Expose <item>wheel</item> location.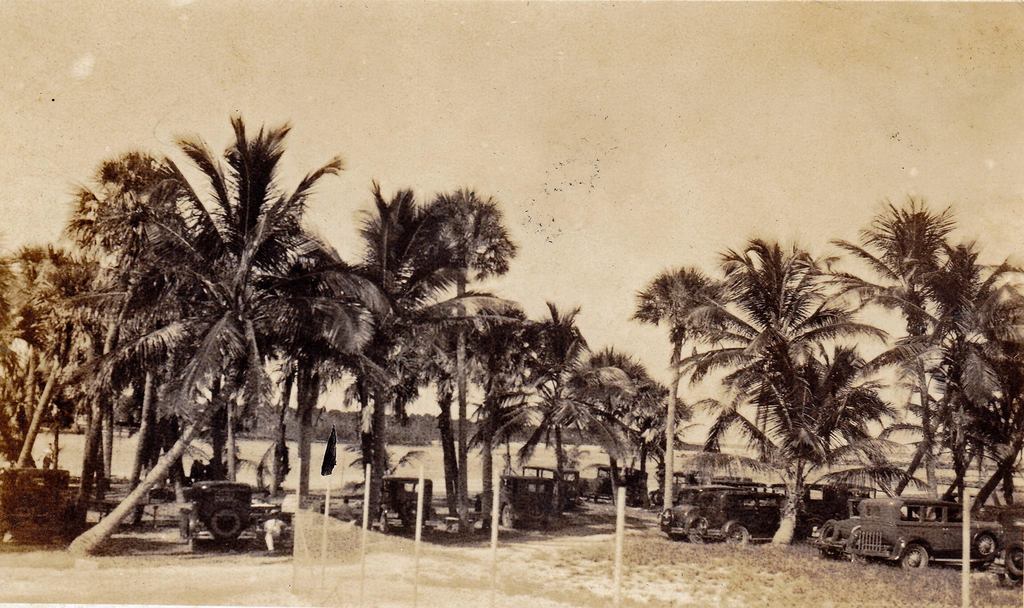
Exposed at <bbox>186, 539, 198, 550</bbox>.
